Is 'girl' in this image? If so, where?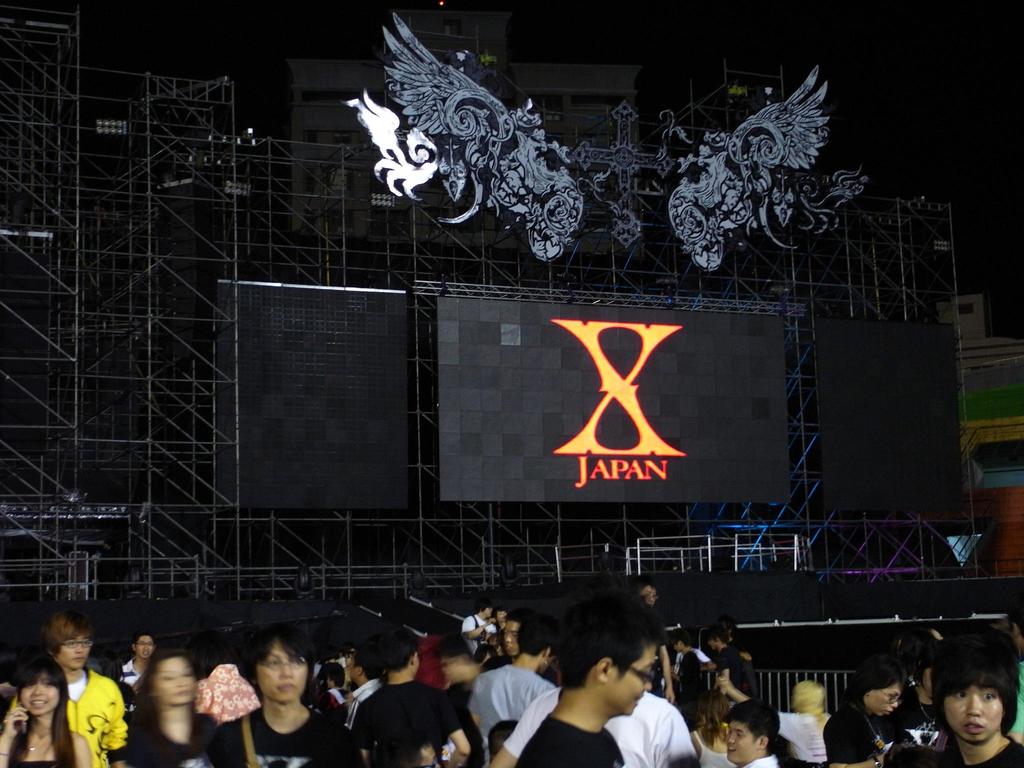
Yes, at crop(0, 657, 91, 767).
